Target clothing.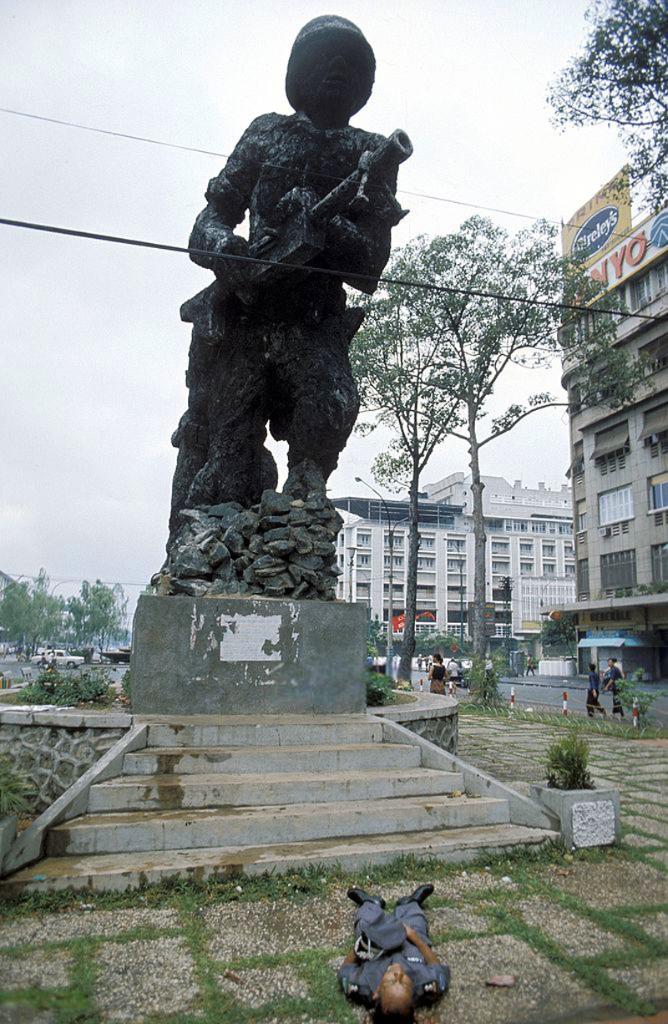
Target region: [588, 668, 601, 711].
